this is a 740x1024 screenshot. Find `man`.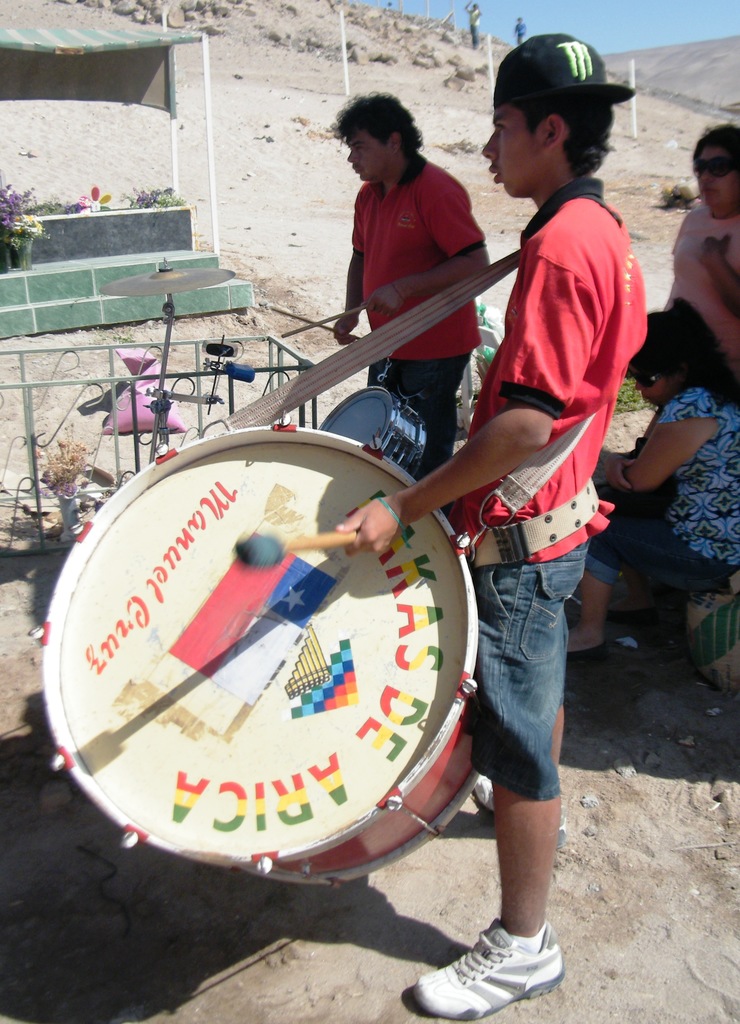
Bounding box: [464,1,481,51].
